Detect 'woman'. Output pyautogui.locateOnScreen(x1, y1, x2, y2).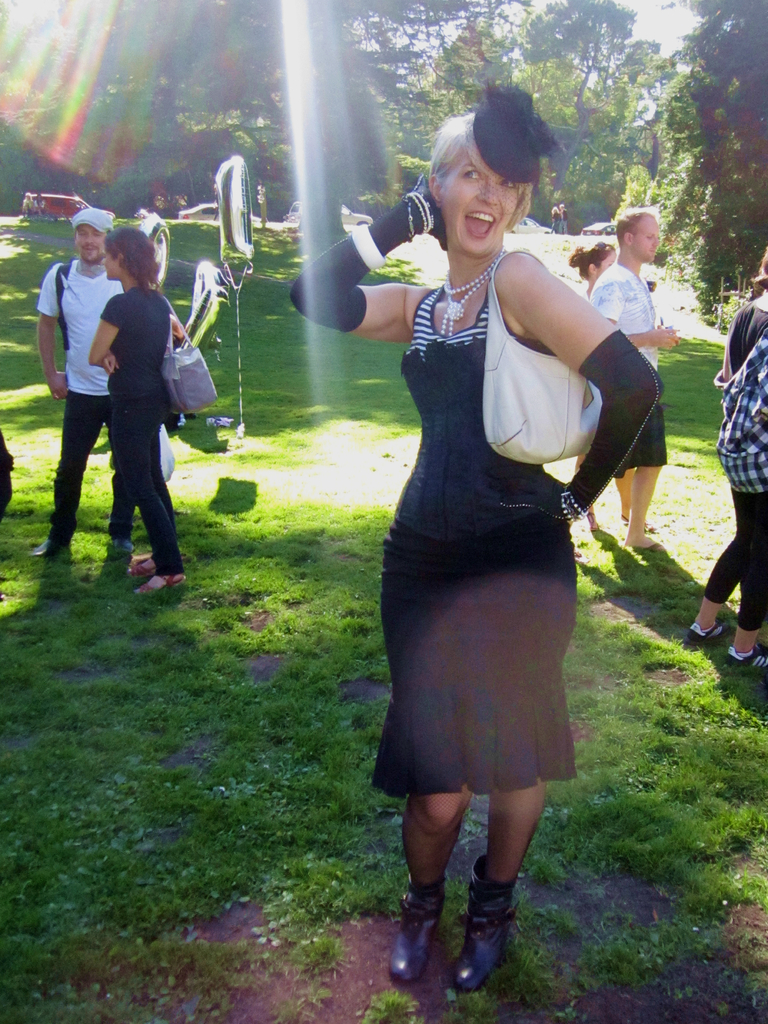
pyautogui.locateOnScreen(93, 225, 186, 595).
